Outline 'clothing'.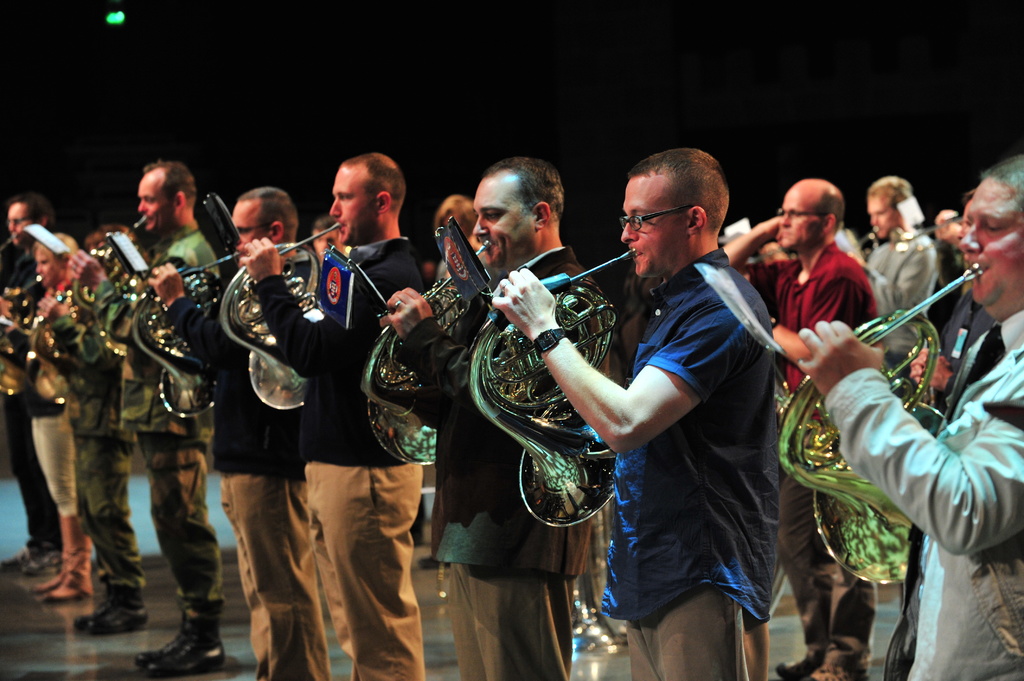
Outline: select_region(403, 253, 612, 680).
